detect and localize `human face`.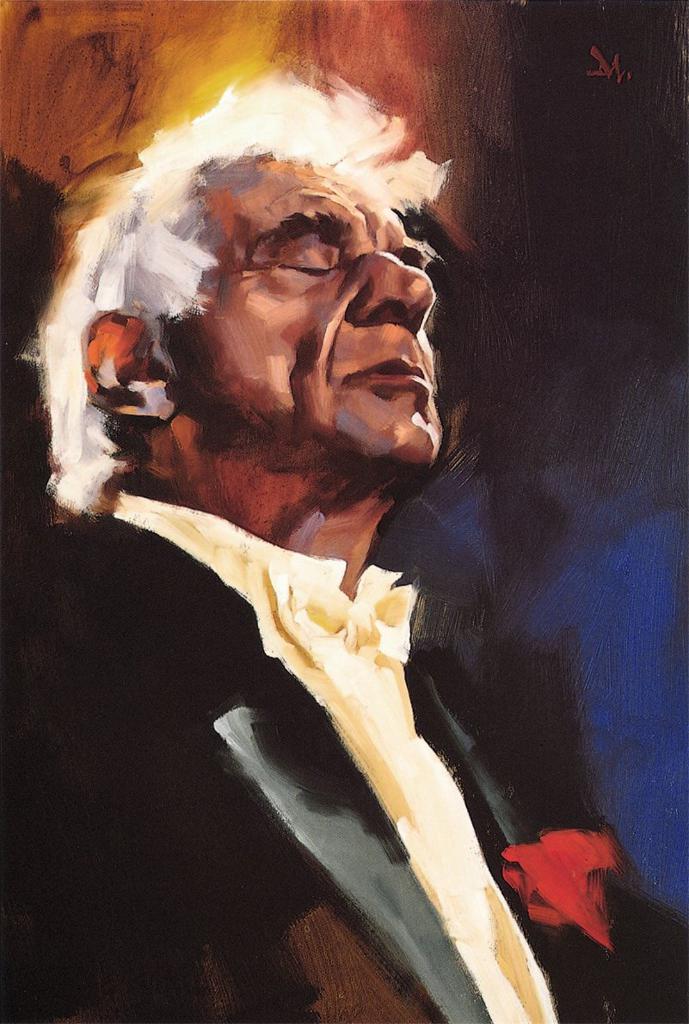
Localized at {"x1": 191, "y1": 162, "x2": 442, "y2": 466}.
